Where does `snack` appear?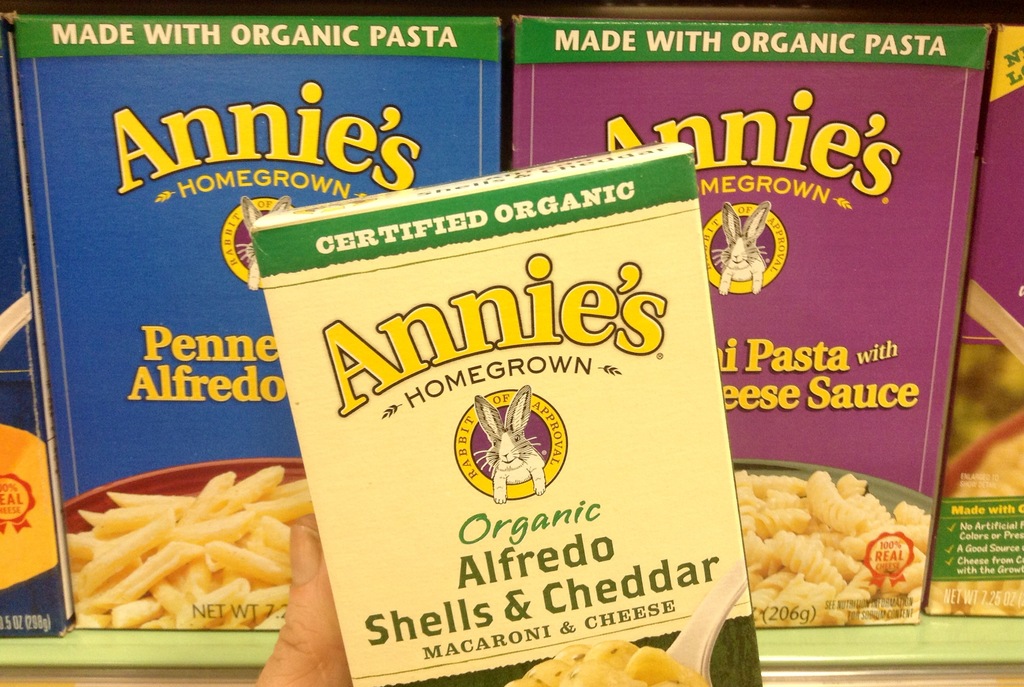
Appears at bbox(57, 477, 295, 647).
